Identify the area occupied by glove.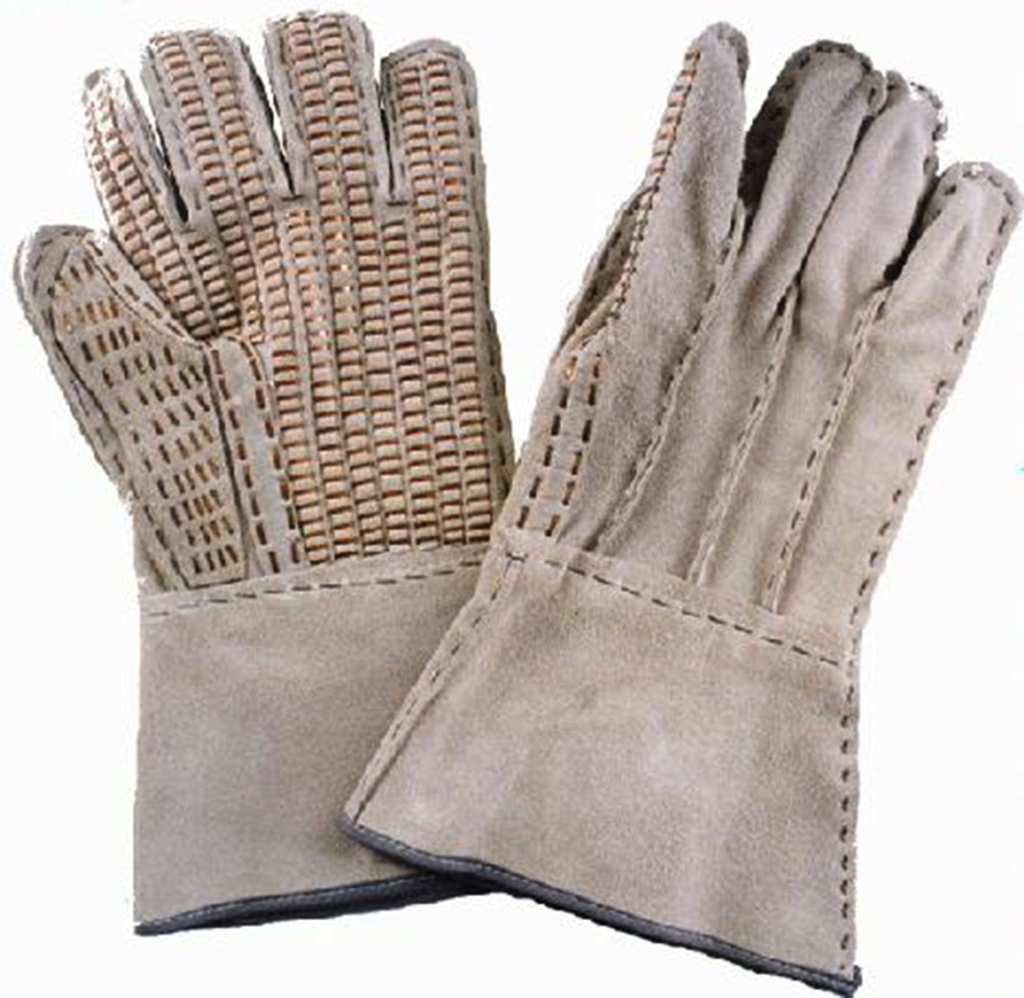
Area: [x1=11, y1=5, x2=514, y2=934].
